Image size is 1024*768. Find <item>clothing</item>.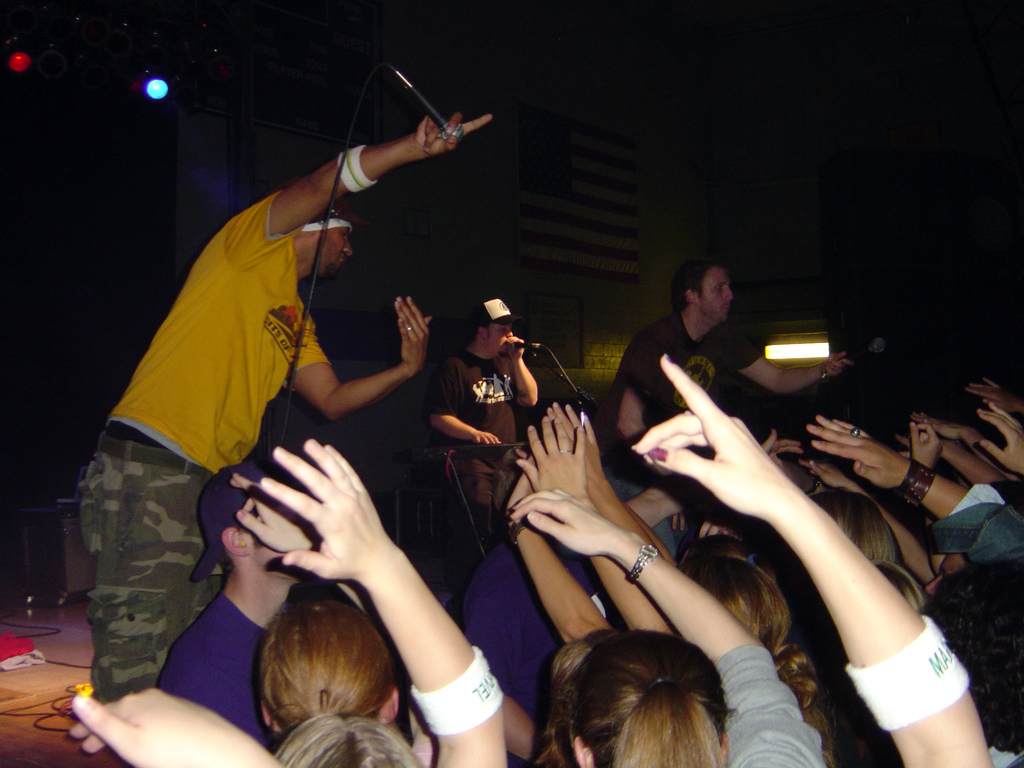
l=463, t=548, r=606, b=729.
